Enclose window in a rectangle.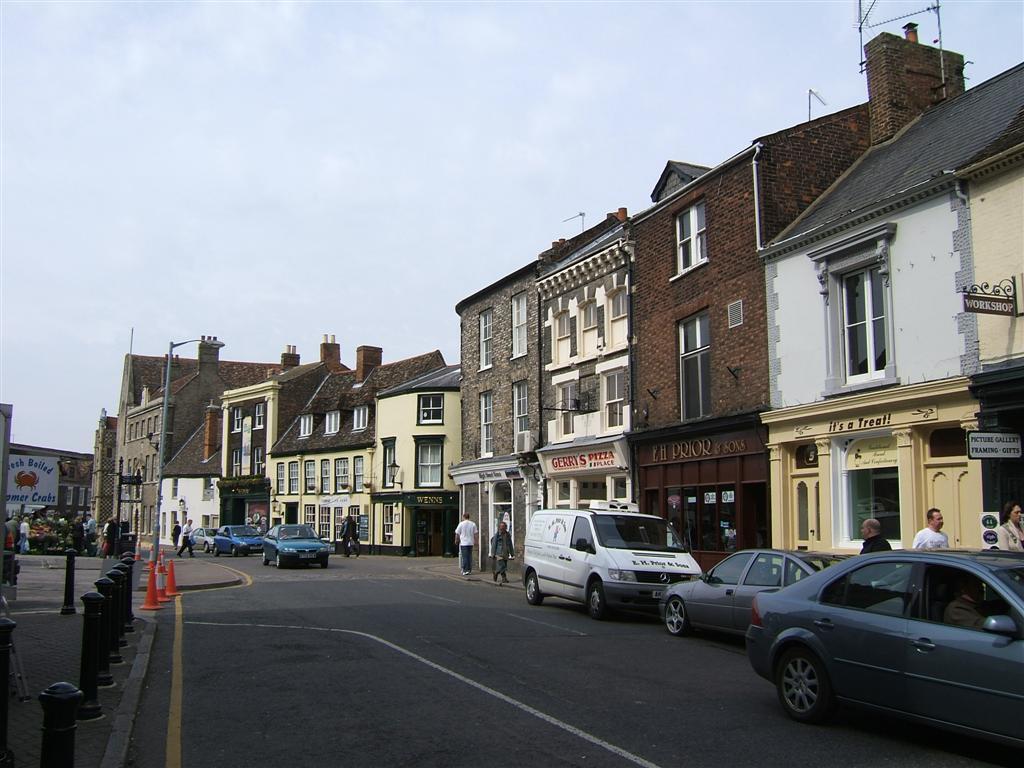
288:458:298:491.
